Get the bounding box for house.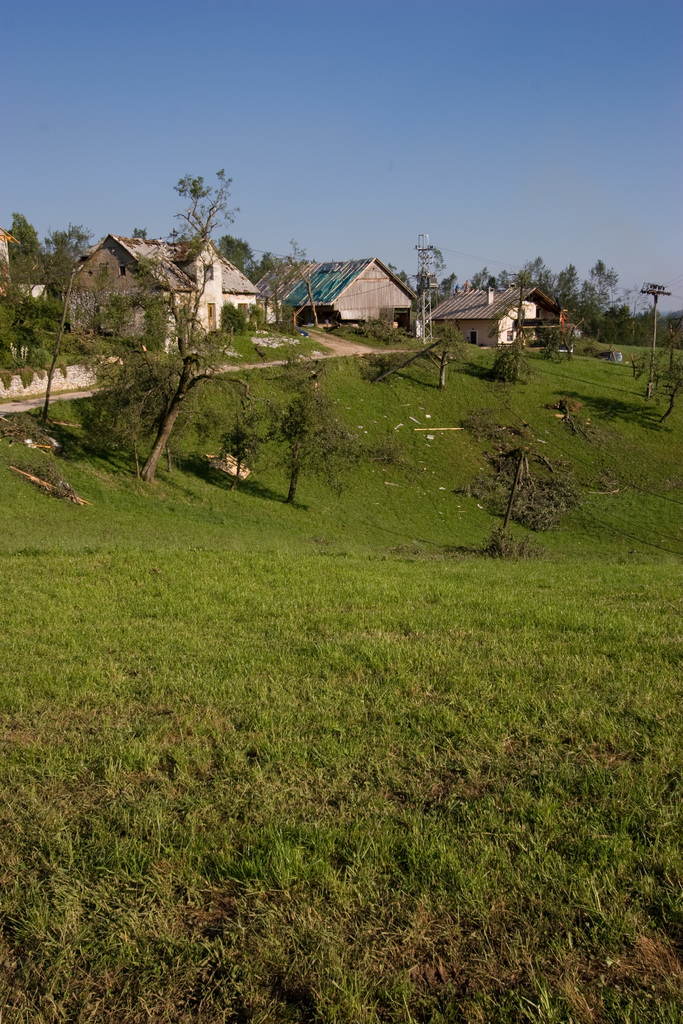
detection(276, 253, 421, 332).
